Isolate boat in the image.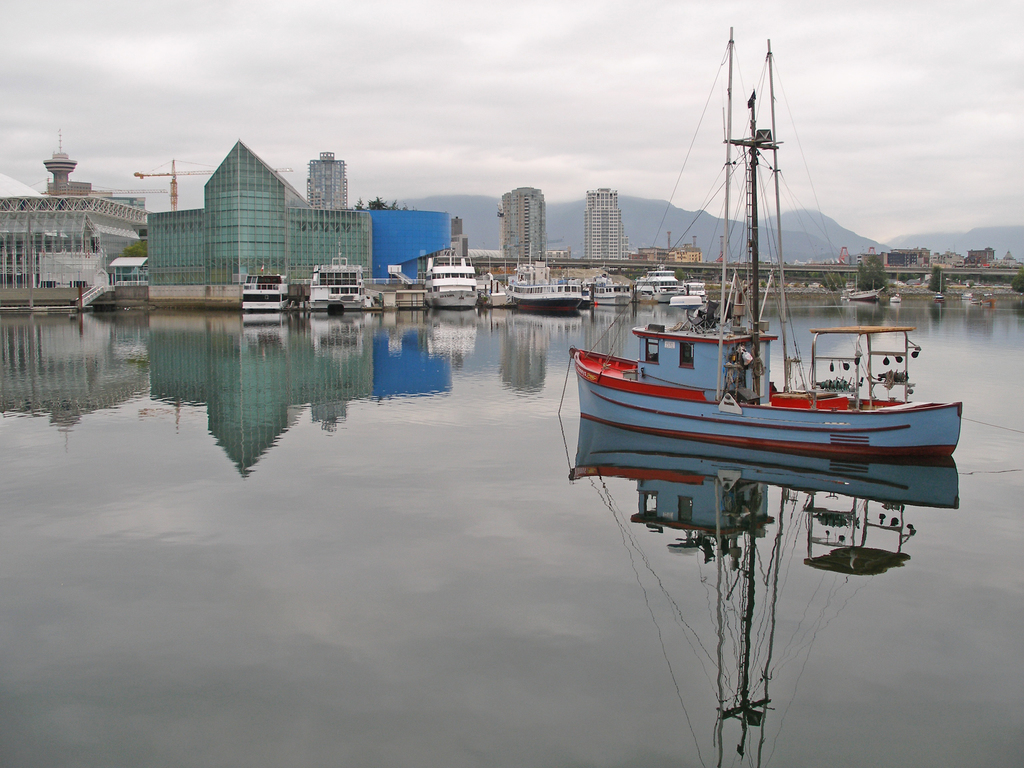
Isolated region: select_region(591, 278, 640, 307).
